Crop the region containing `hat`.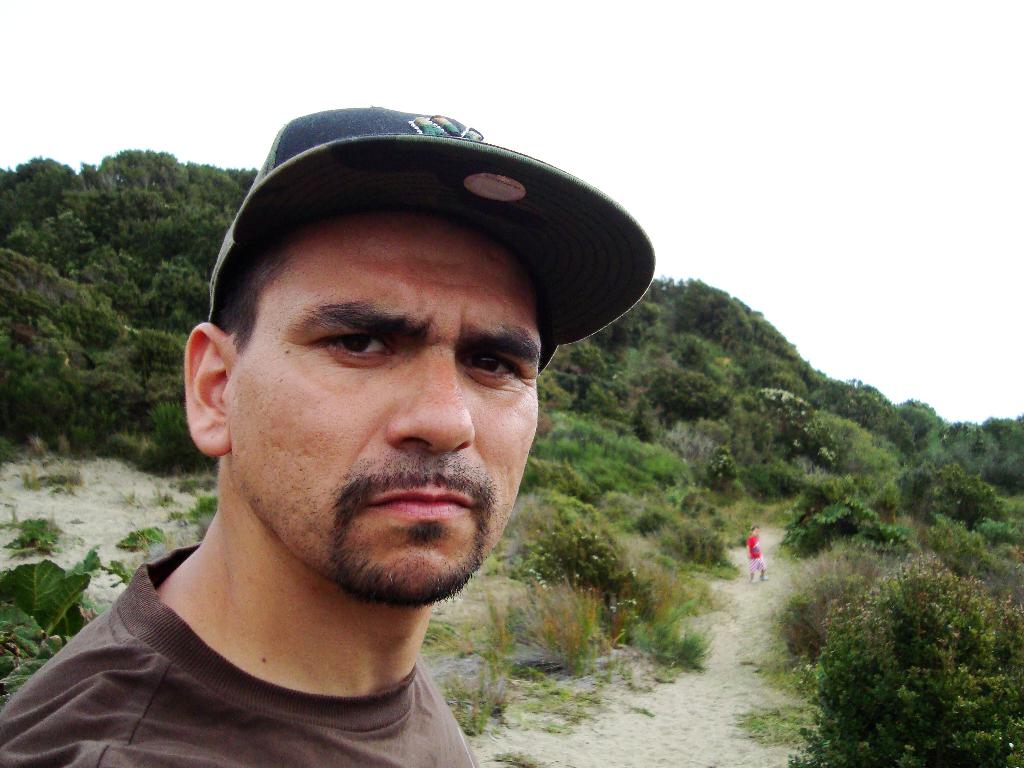
Crop region: x1=209, y1=109, x2=653, y2=323.
